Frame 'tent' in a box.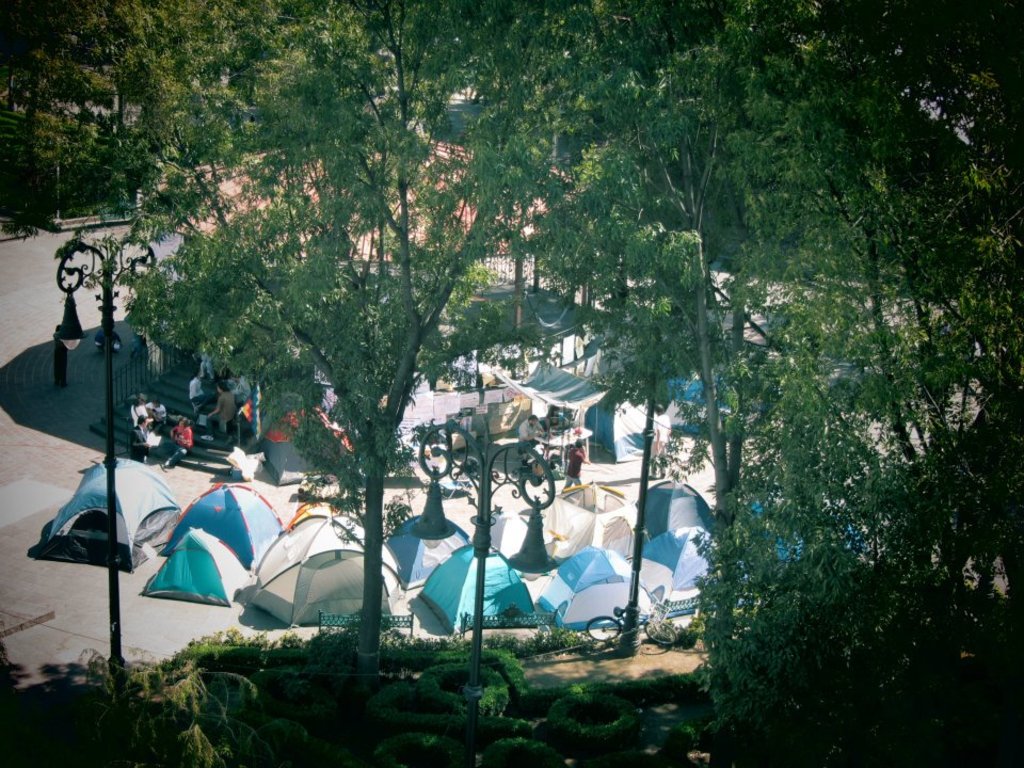
38/454/180/577.
